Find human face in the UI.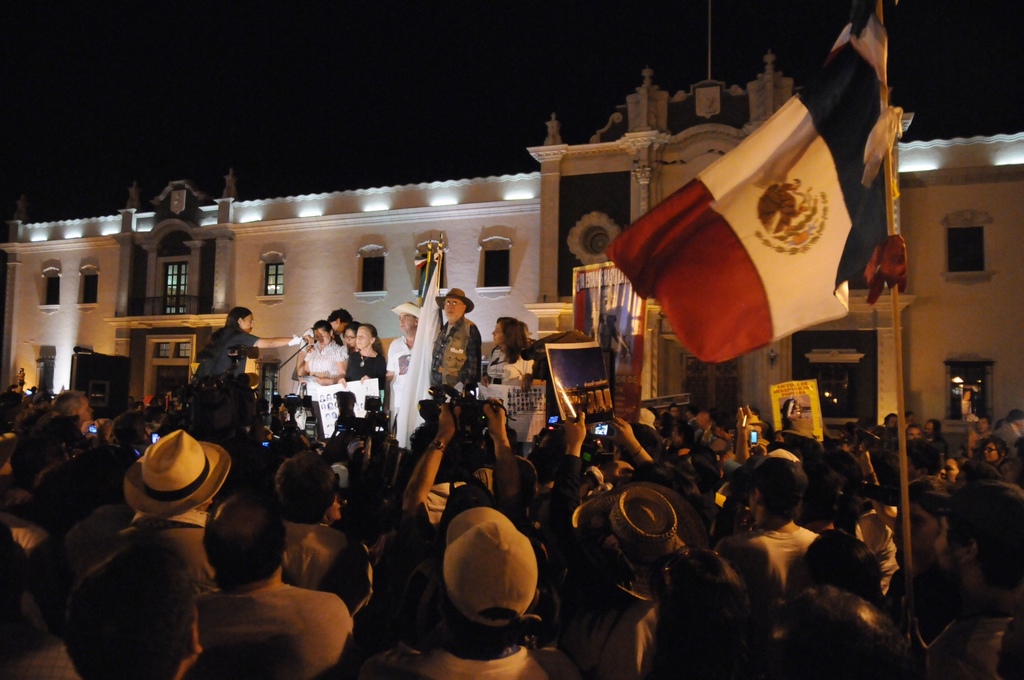
UI element at box(929, 515, 961, 588).
